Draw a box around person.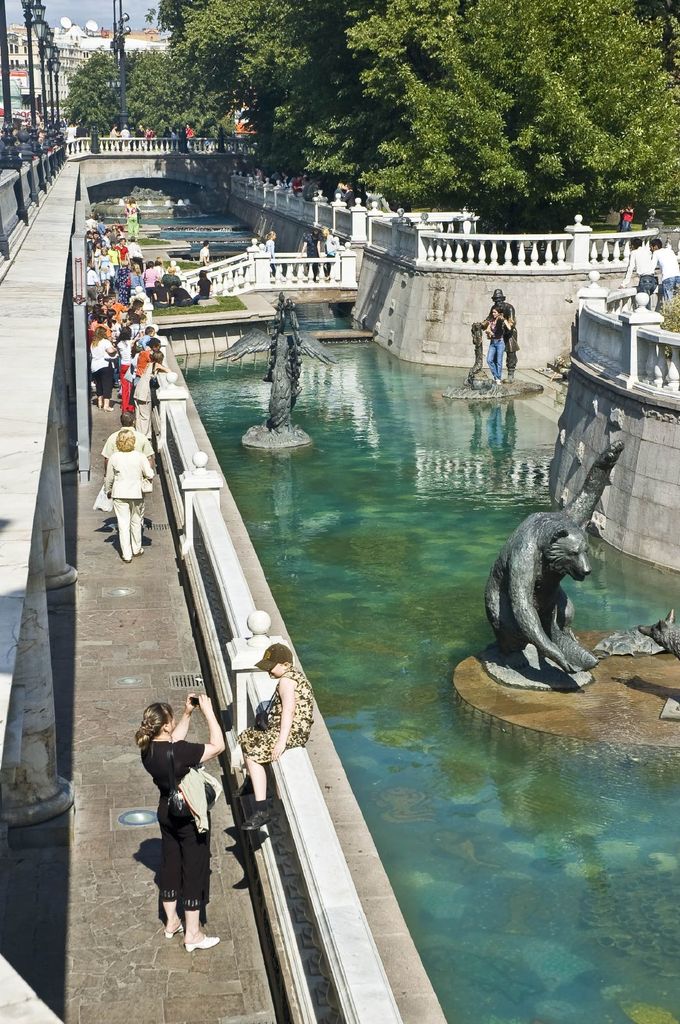
[x1=654, y1=234, x2=679, y2=299].
